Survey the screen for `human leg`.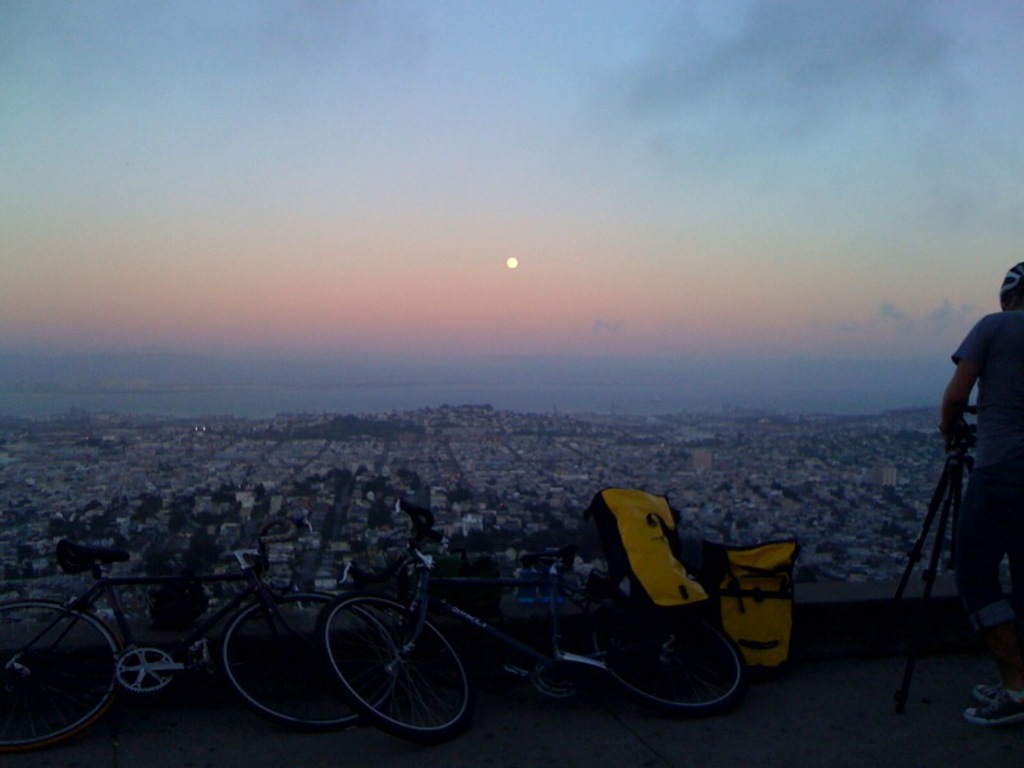
Survey found: (957, 472, 1021, 724).
